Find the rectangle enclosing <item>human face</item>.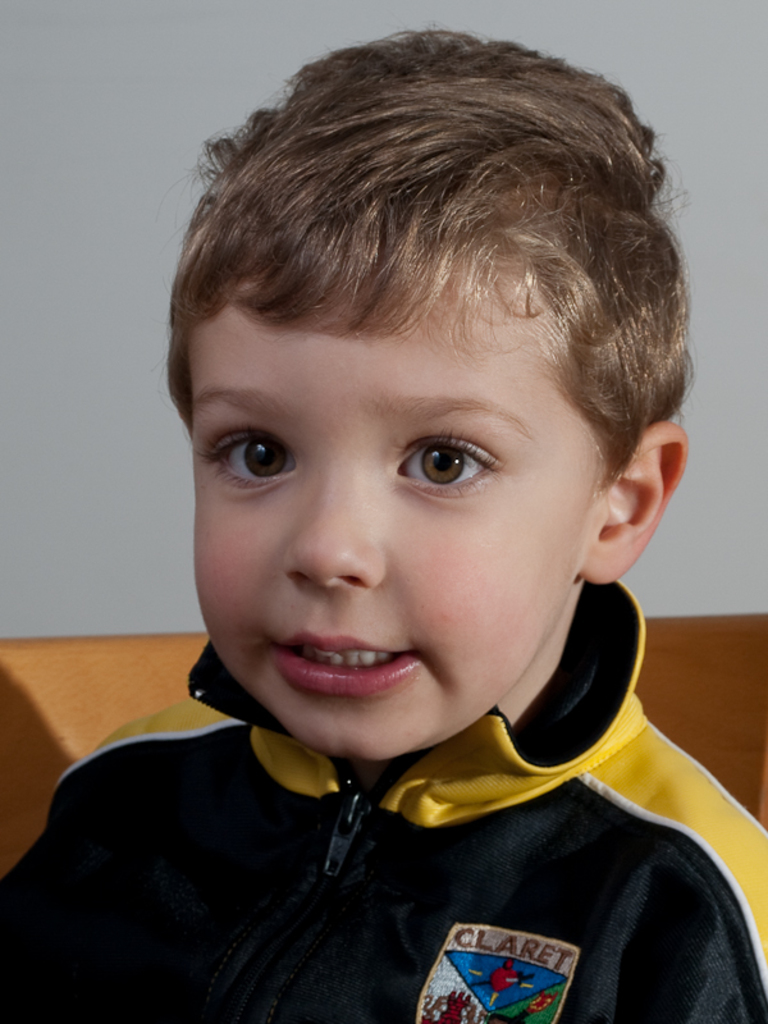
182/271/616/760.
